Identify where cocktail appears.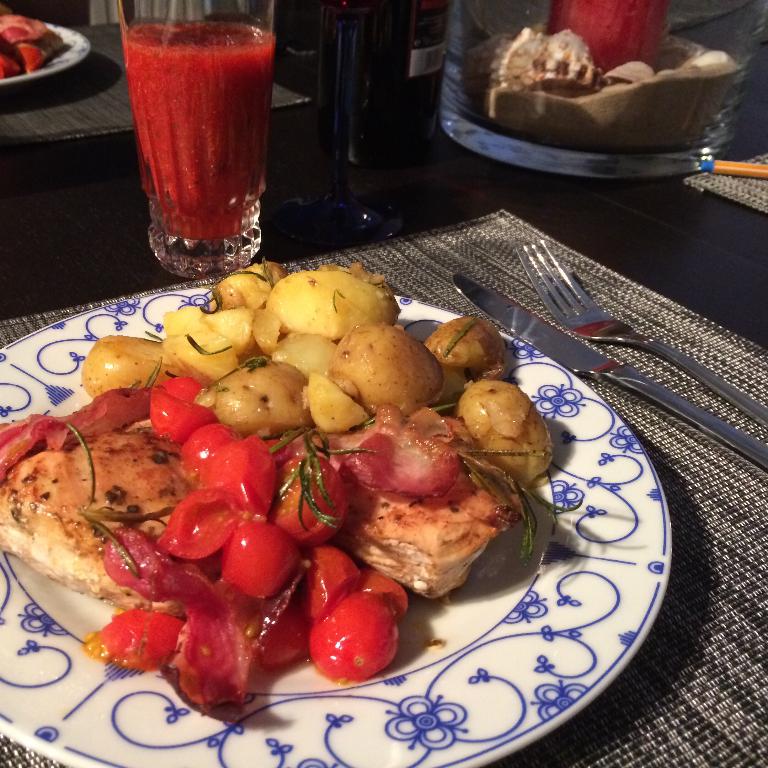
Appears at (x1=536, y1=0, x2=672, y2=76).
